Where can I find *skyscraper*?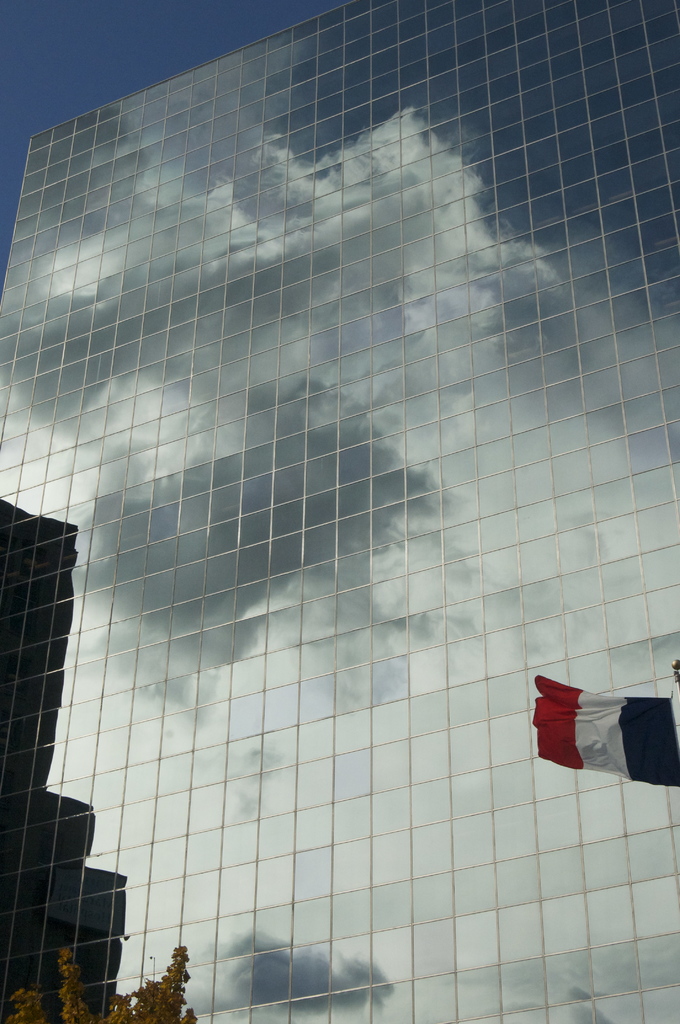
You can find it at [x1=0, y1=0, x2=679, y2=1023].
